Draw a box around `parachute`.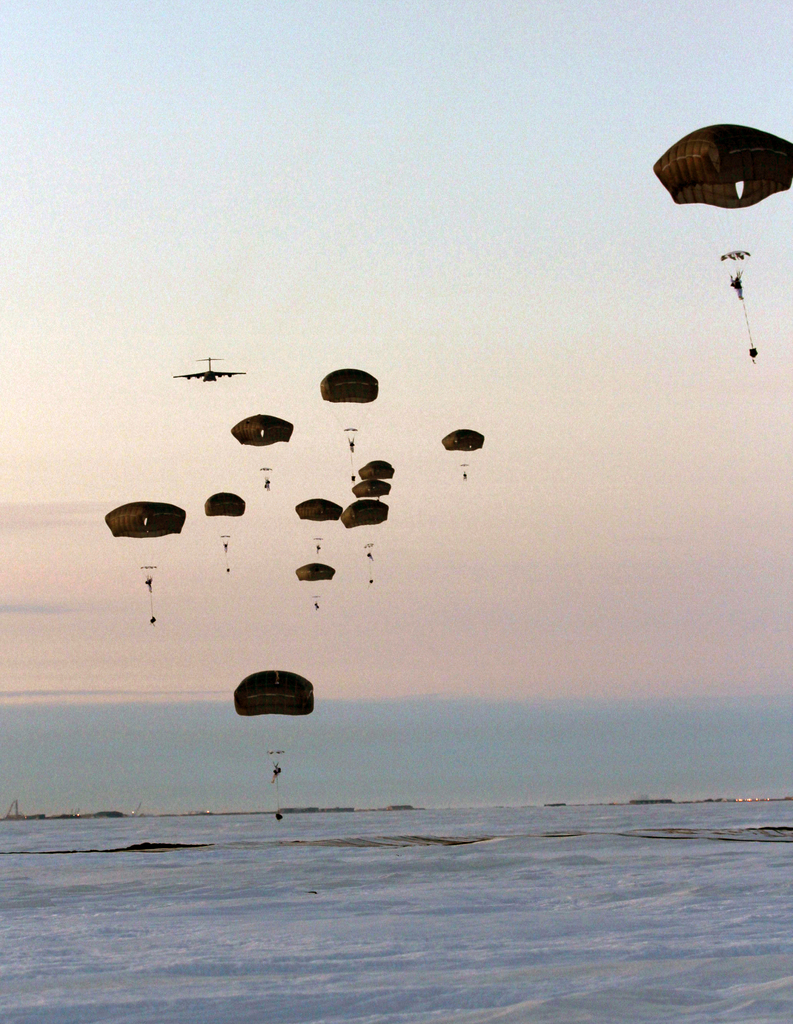
343:495:387:593.
